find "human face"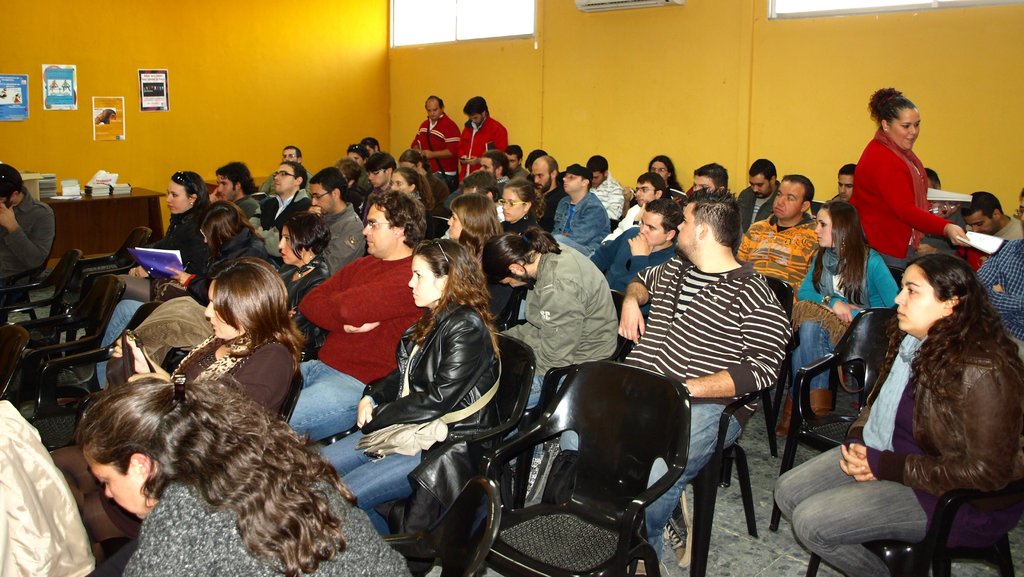
[left=562, top=171, right=583, bottom=192]
